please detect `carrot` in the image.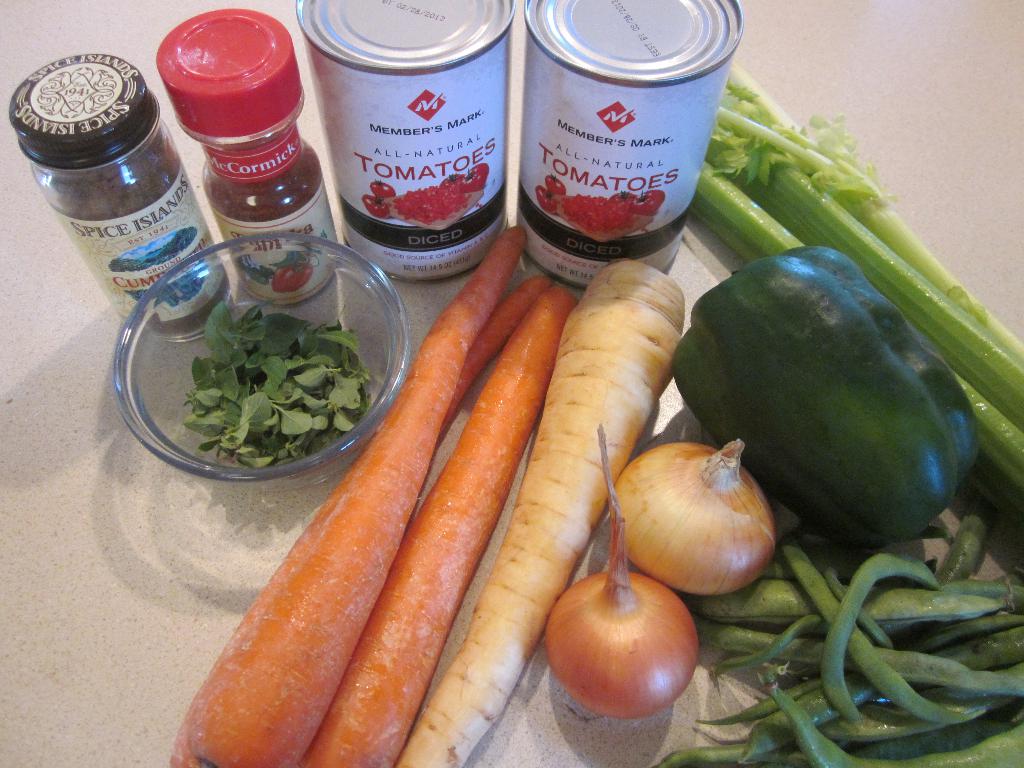
<region>303, 286, 575, 766</region>.
